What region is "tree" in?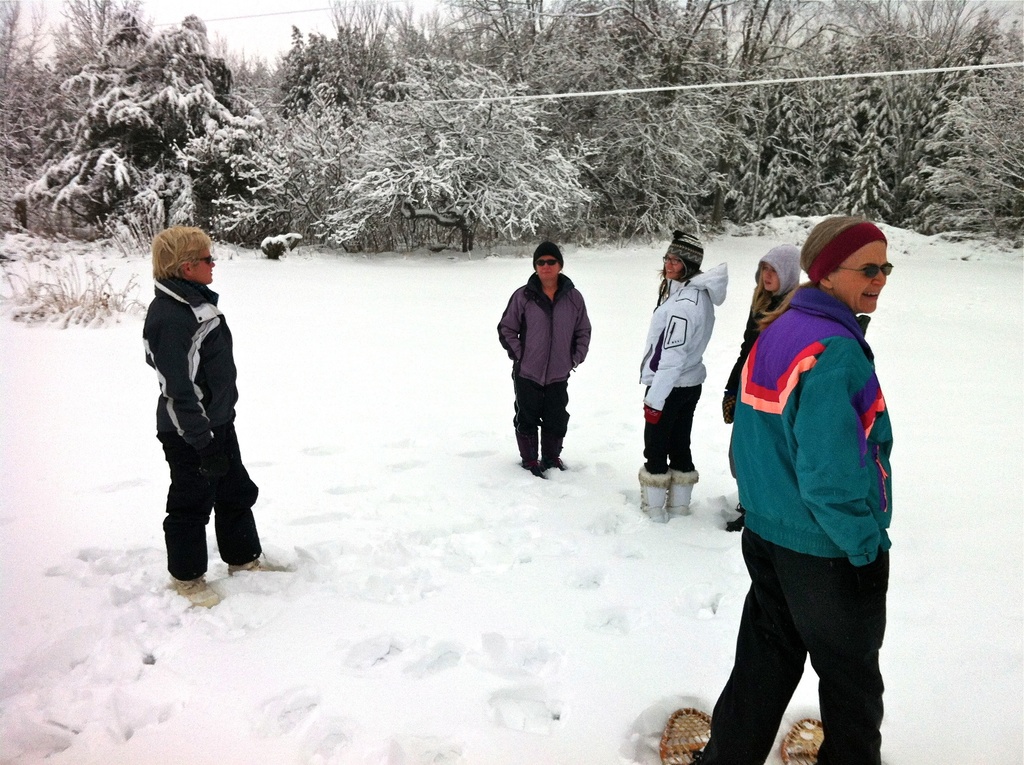
BBox(12, 49, 301, 216).
